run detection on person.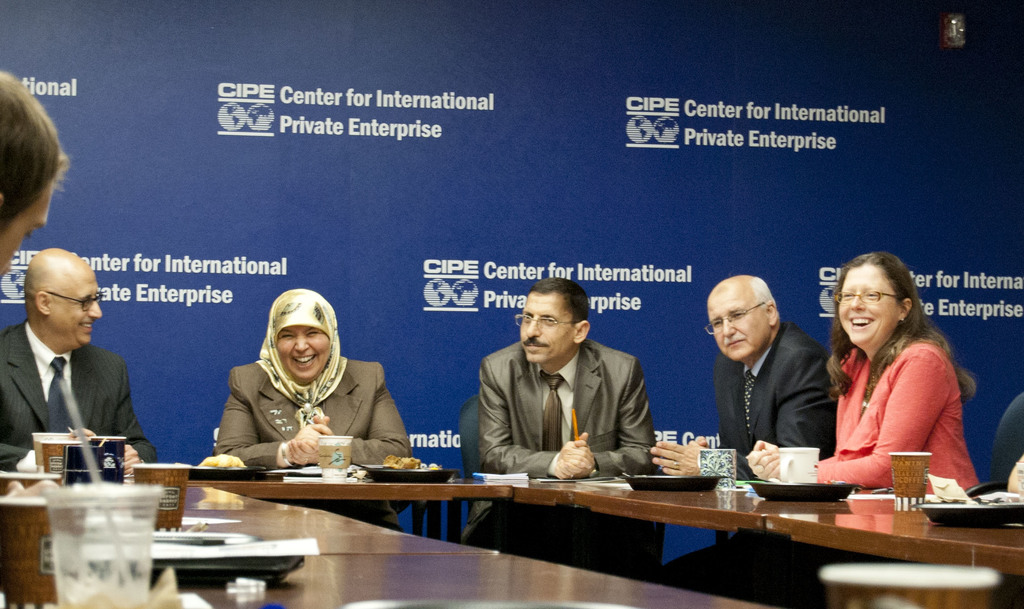
Result: [left=745, top=248, right=977, bottom=497].
